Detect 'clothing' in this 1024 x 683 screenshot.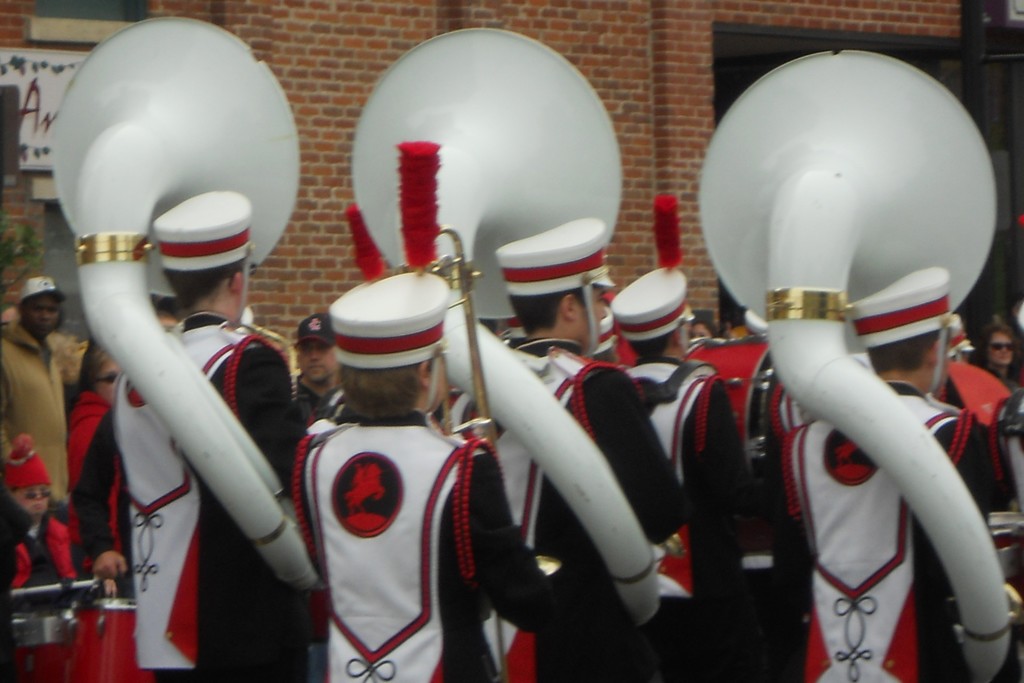
Detection: bbox(292, 377, 340, 420).
